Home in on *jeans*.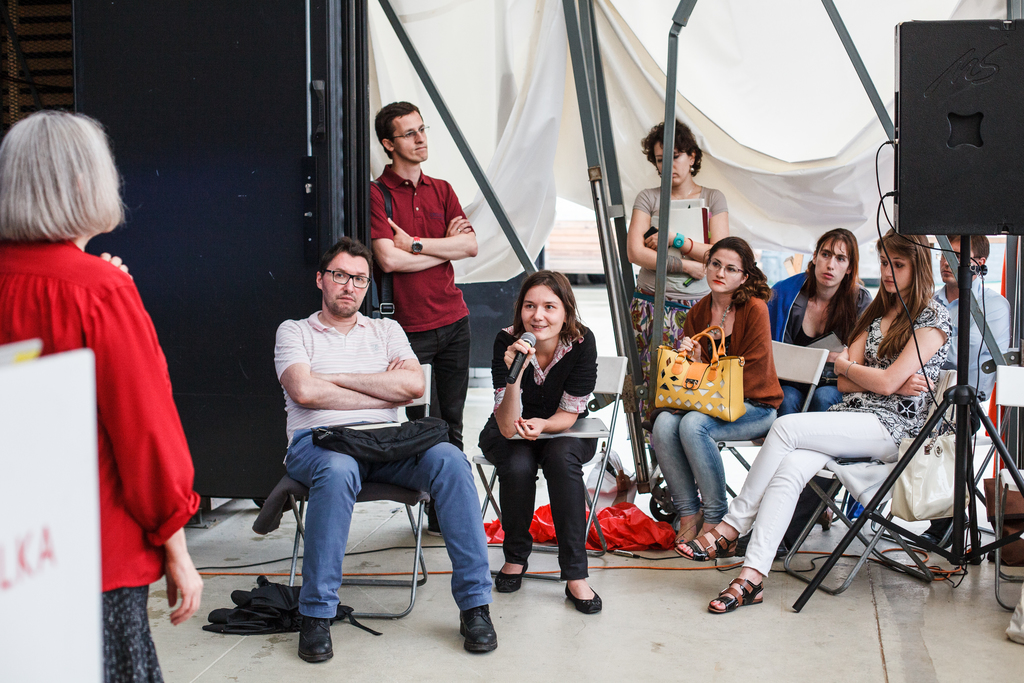
Homed in at 779 381 833 414.
